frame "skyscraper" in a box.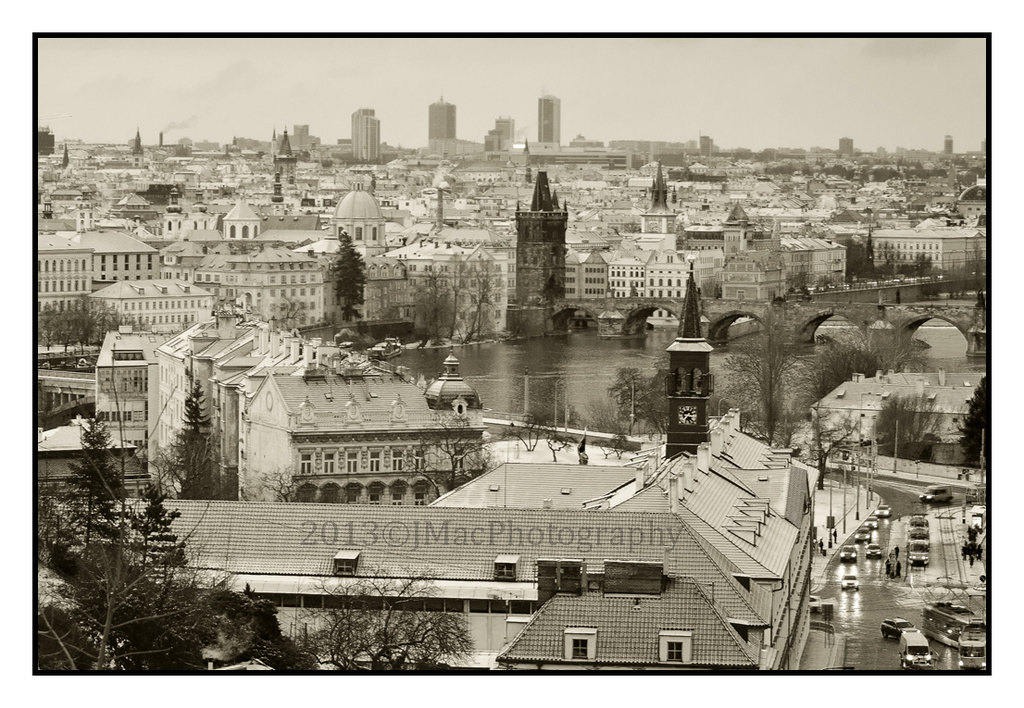
detection(697, 132, 716, 157).
